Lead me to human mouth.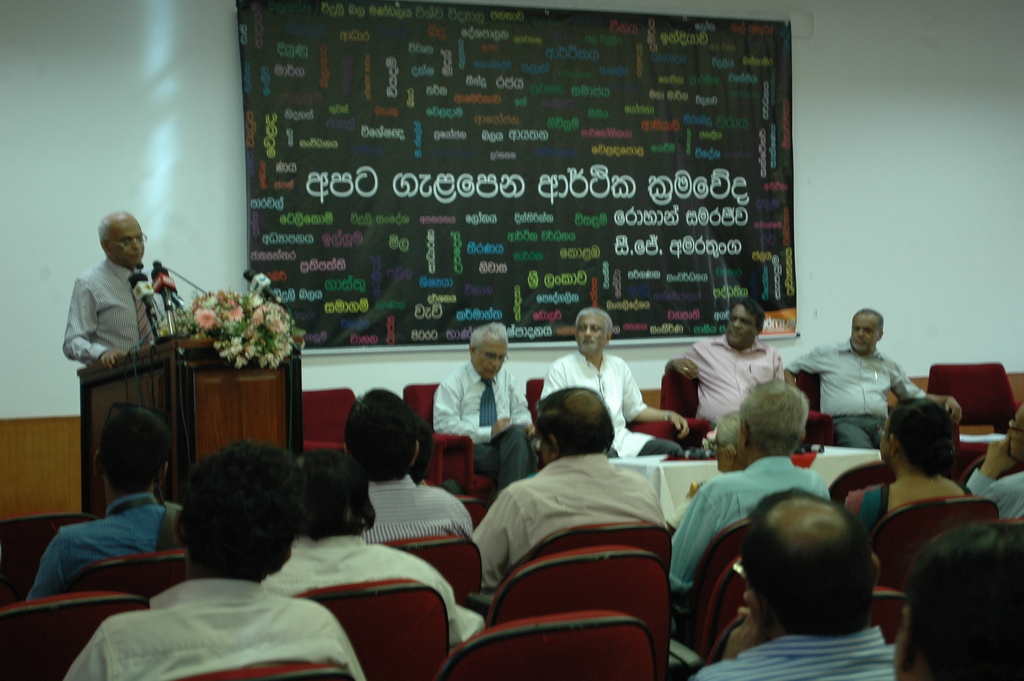
Lead to Rect(852, 336, 867, 344).
